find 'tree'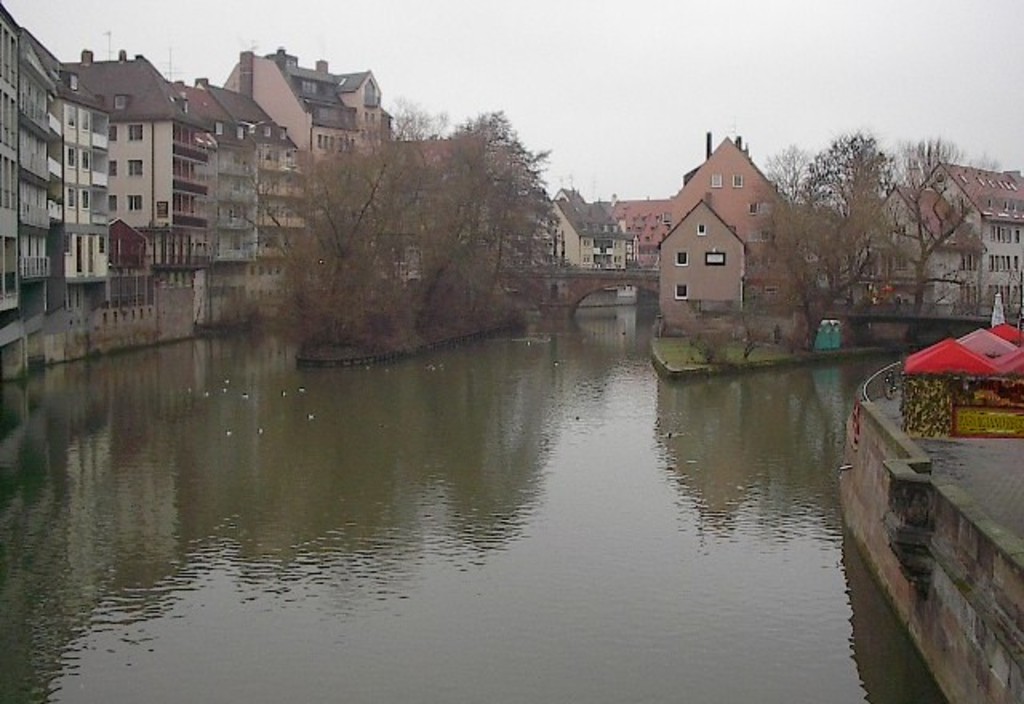
<region>752, 122, 886, 347</region>
